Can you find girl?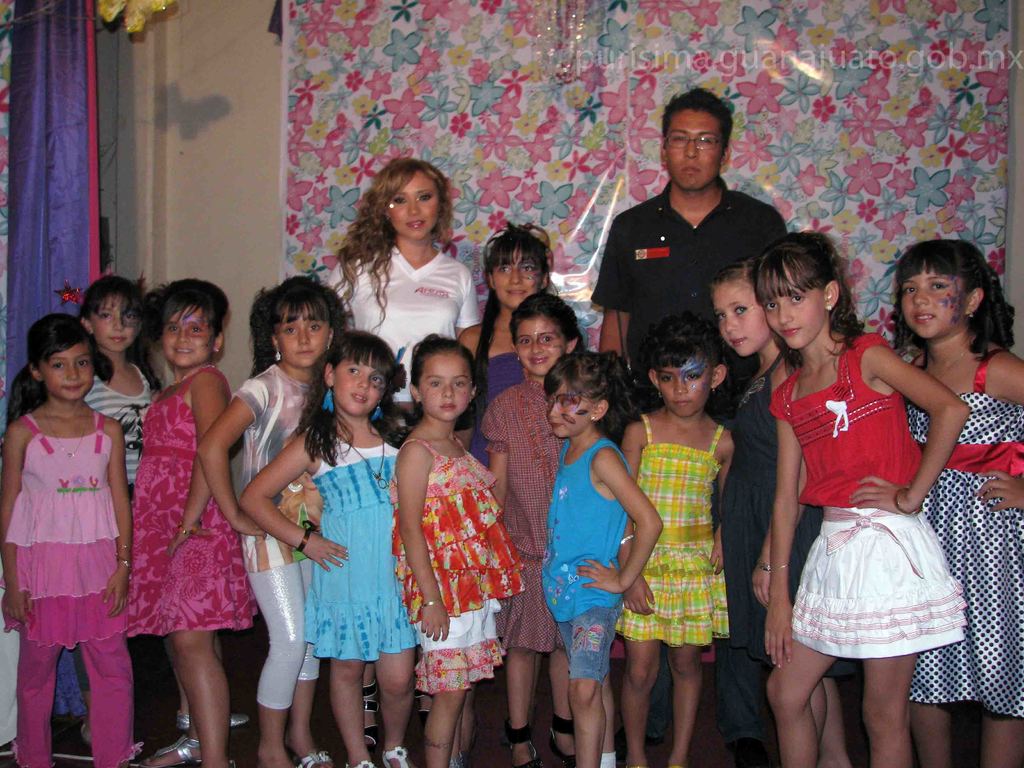
Yes, bounding box: left=125, top=275, right=231, bottom=767.
